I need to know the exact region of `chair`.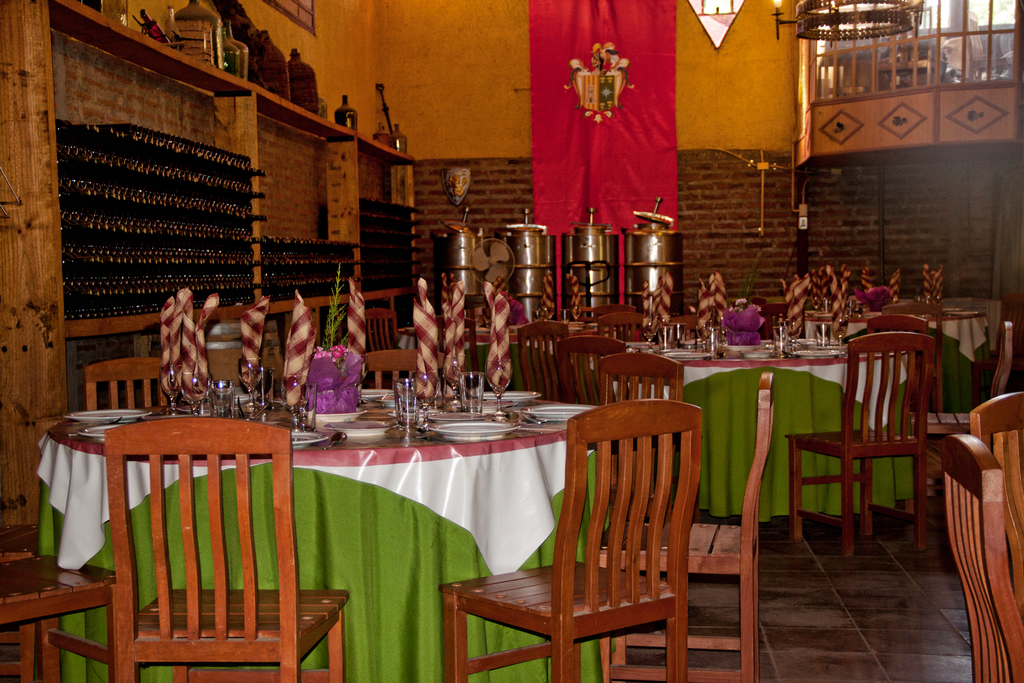
Region: l=556, t=332, r=631, b=415.
